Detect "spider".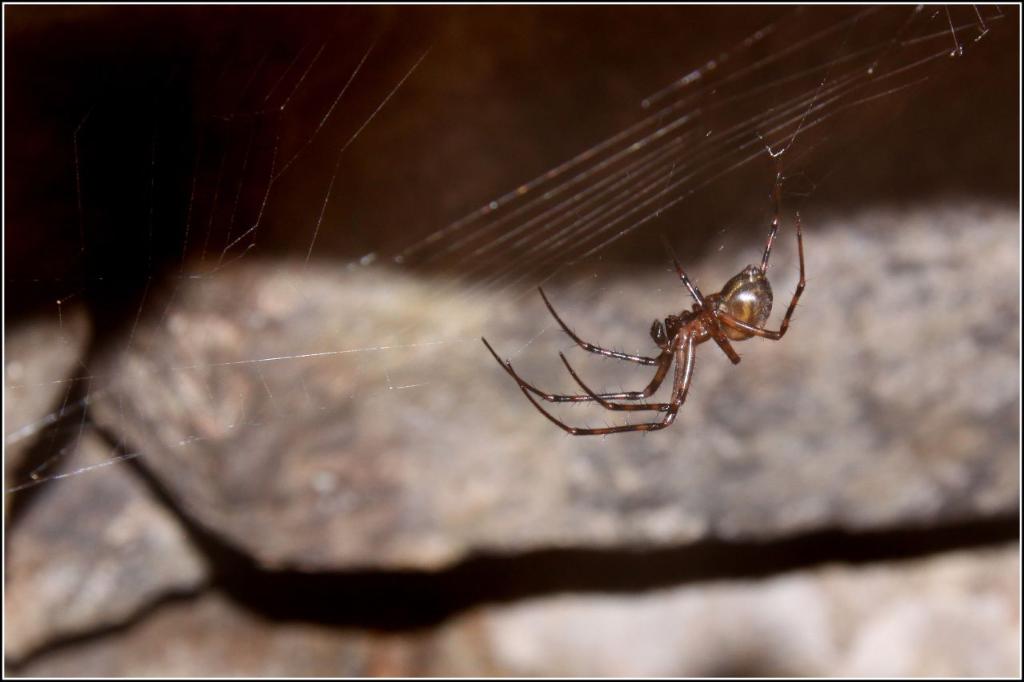
Detected at detection(479, 141, 814, 439).
